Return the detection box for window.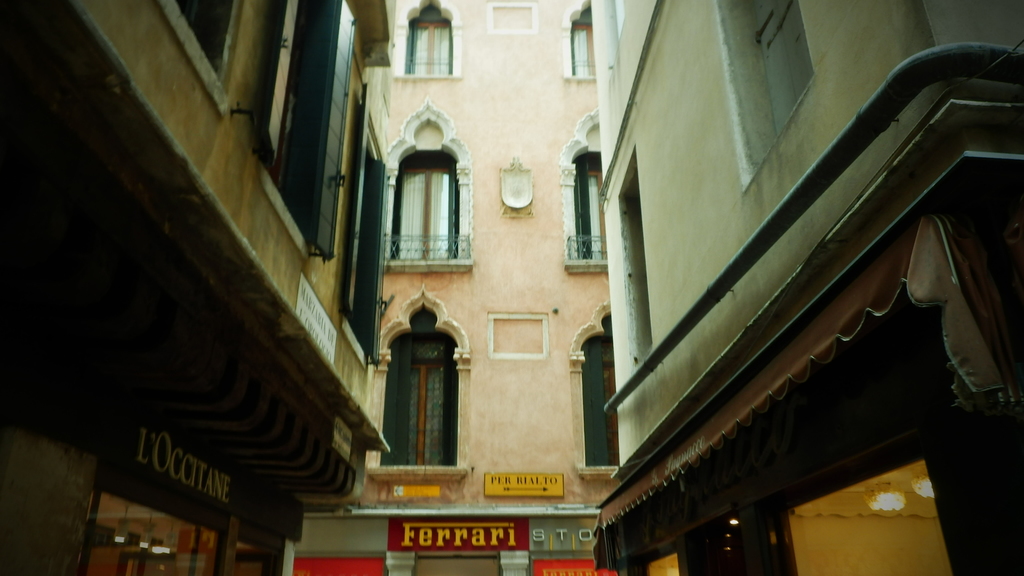
[381,100,472,272].
